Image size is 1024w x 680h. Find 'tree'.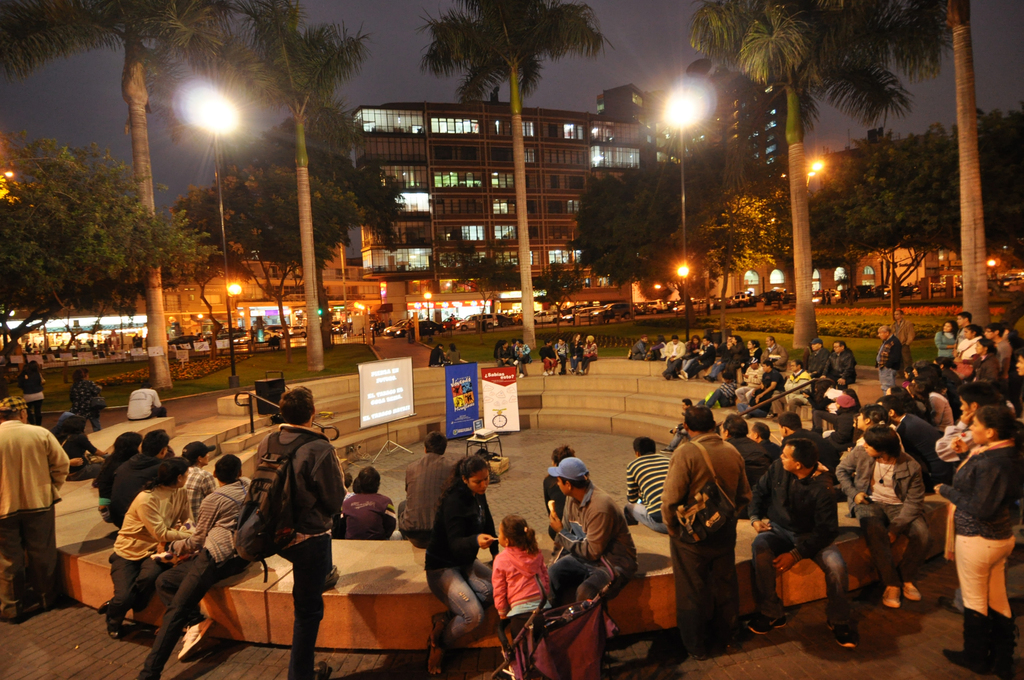
[220, 120, 408, 350].
